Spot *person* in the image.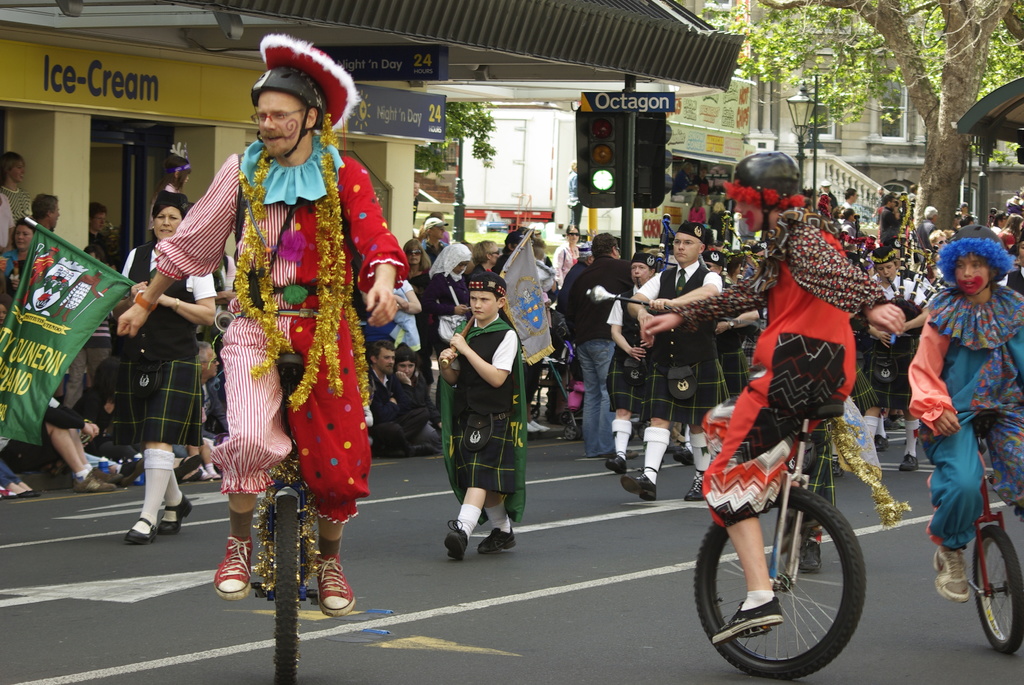
*person* found at [left=413, top=212, right=451, bottom=265].
